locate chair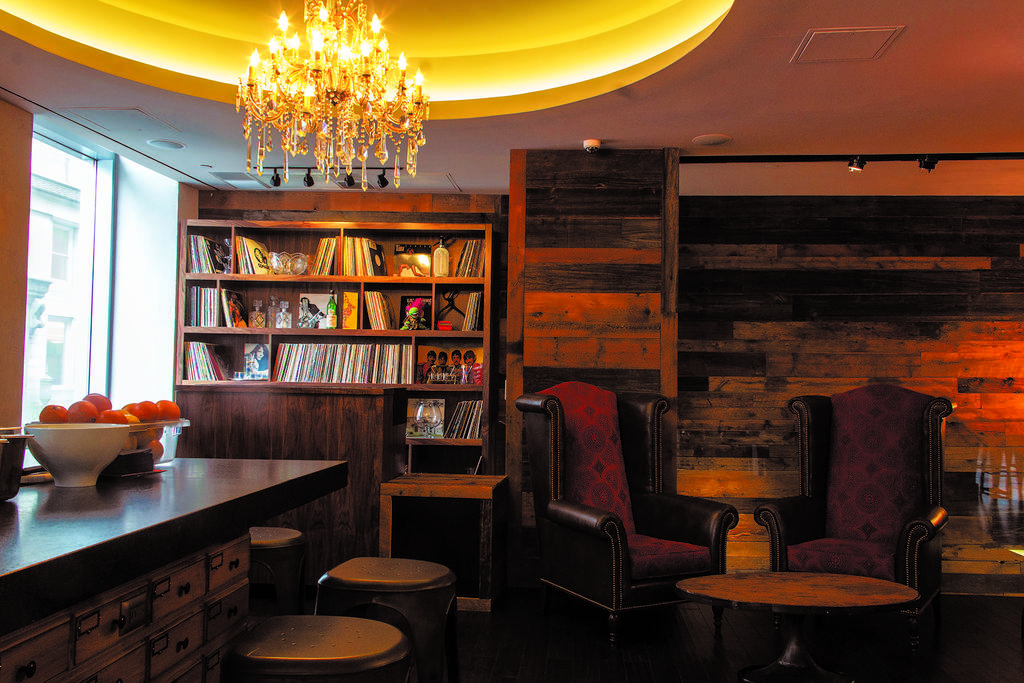
region(518, 369, 740, 652)
